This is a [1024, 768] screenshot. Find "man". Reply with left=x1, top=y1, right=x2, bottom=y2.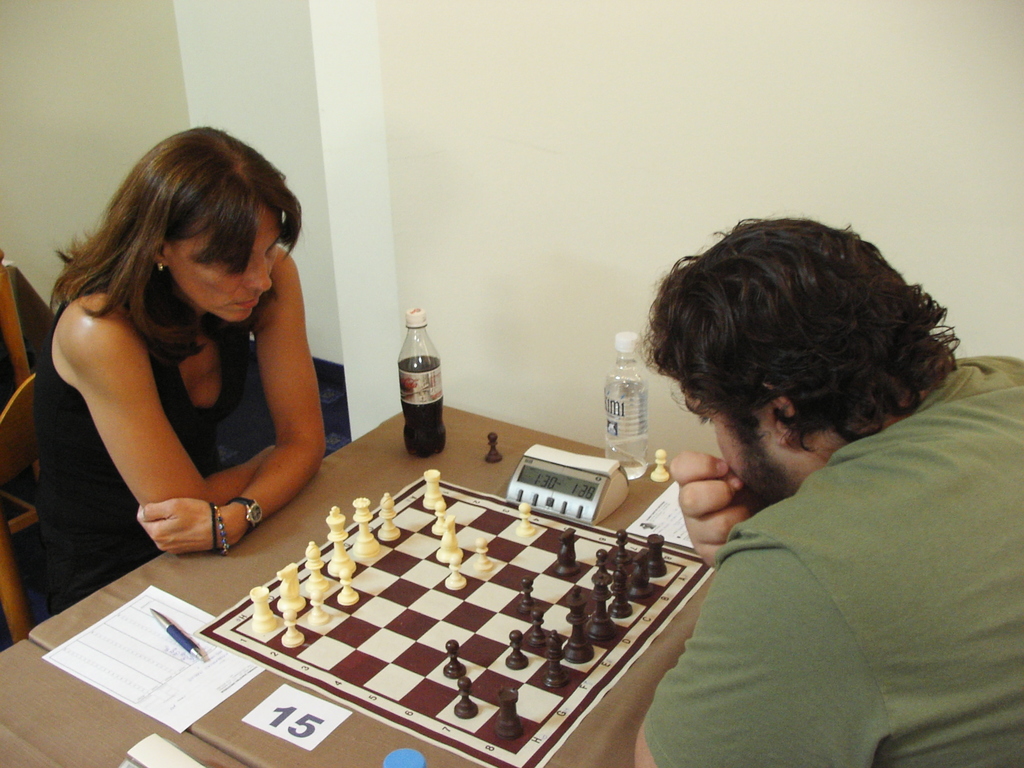
left=587, top=211, right=1011, bottom=727.
